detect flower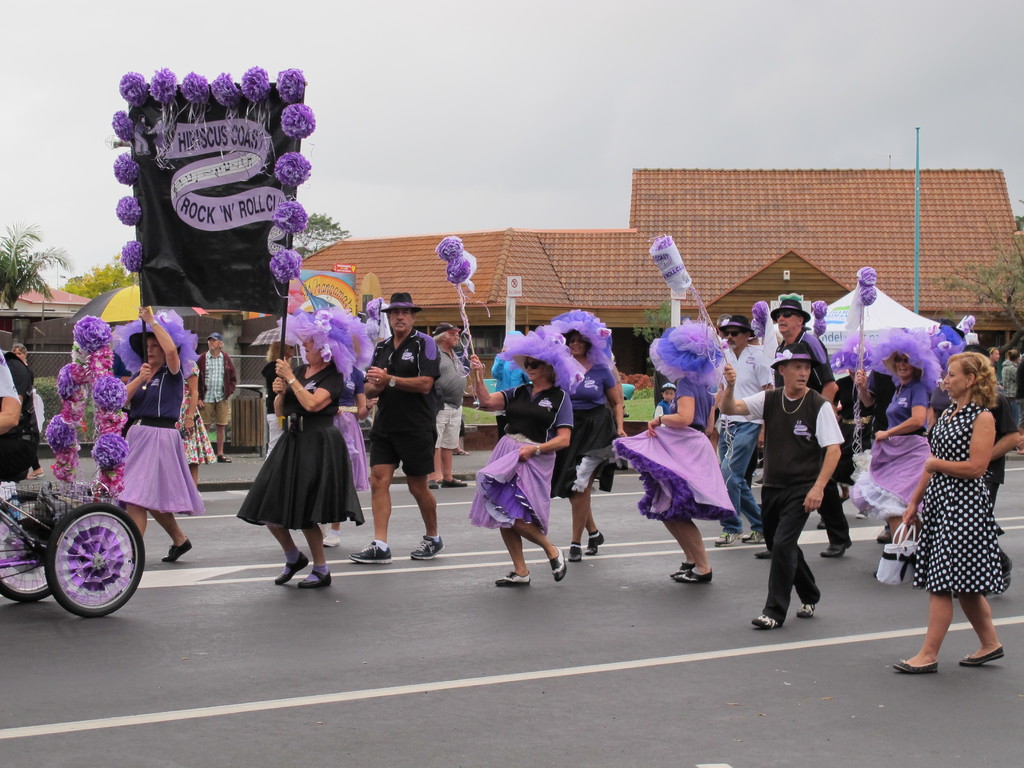
{"x1": 813, "y1": 294, "x2": 831, "y2": 321}
